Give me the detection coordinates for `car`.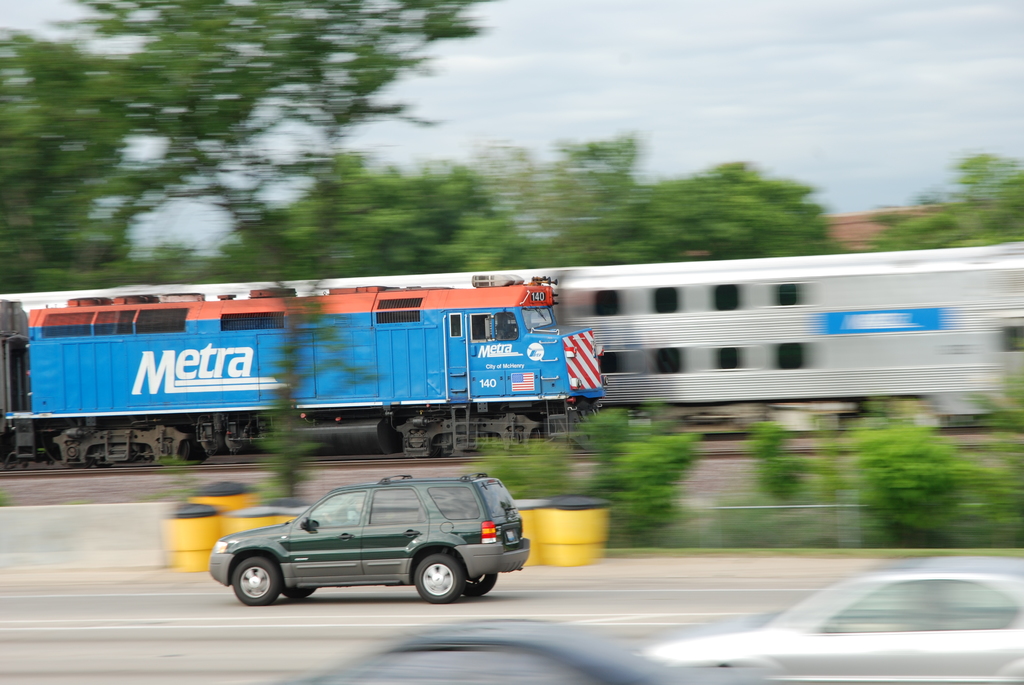
<box>209,478,527,615</box>.
